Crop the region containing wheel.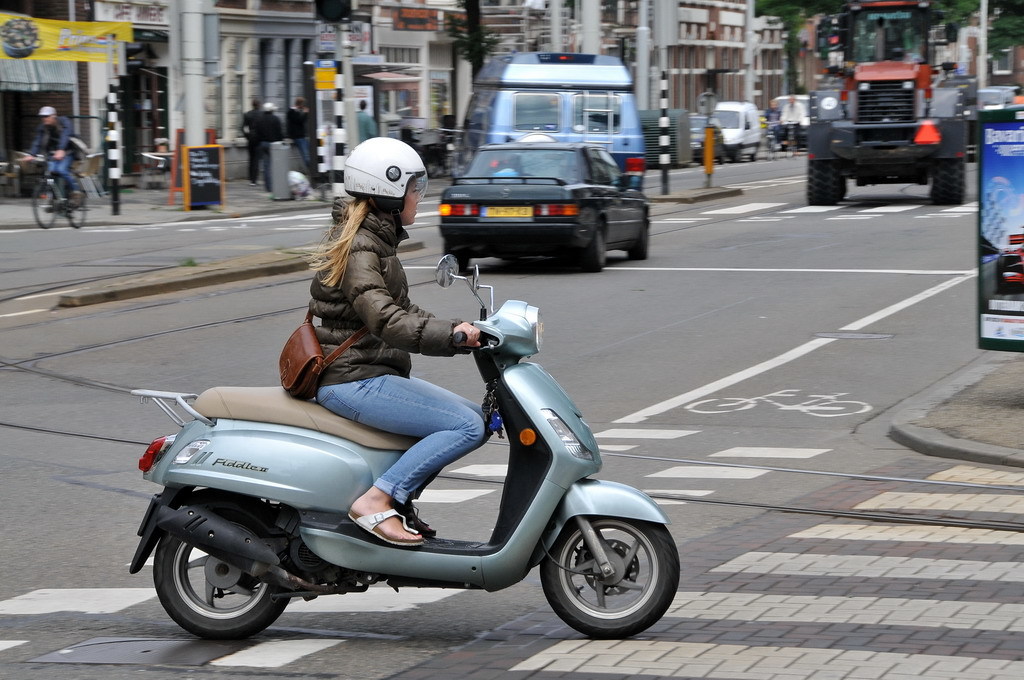
Crop region: 805/159/845/201.
